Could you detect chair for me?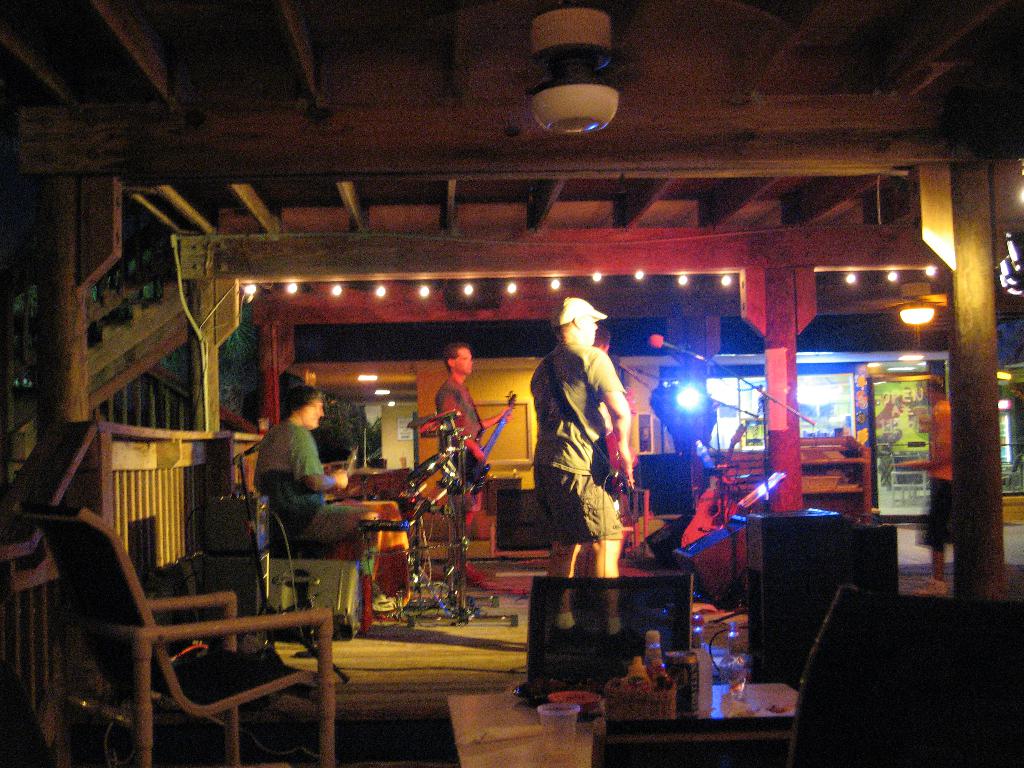
Detection result: bbox=[22, 499, 336, 767].
